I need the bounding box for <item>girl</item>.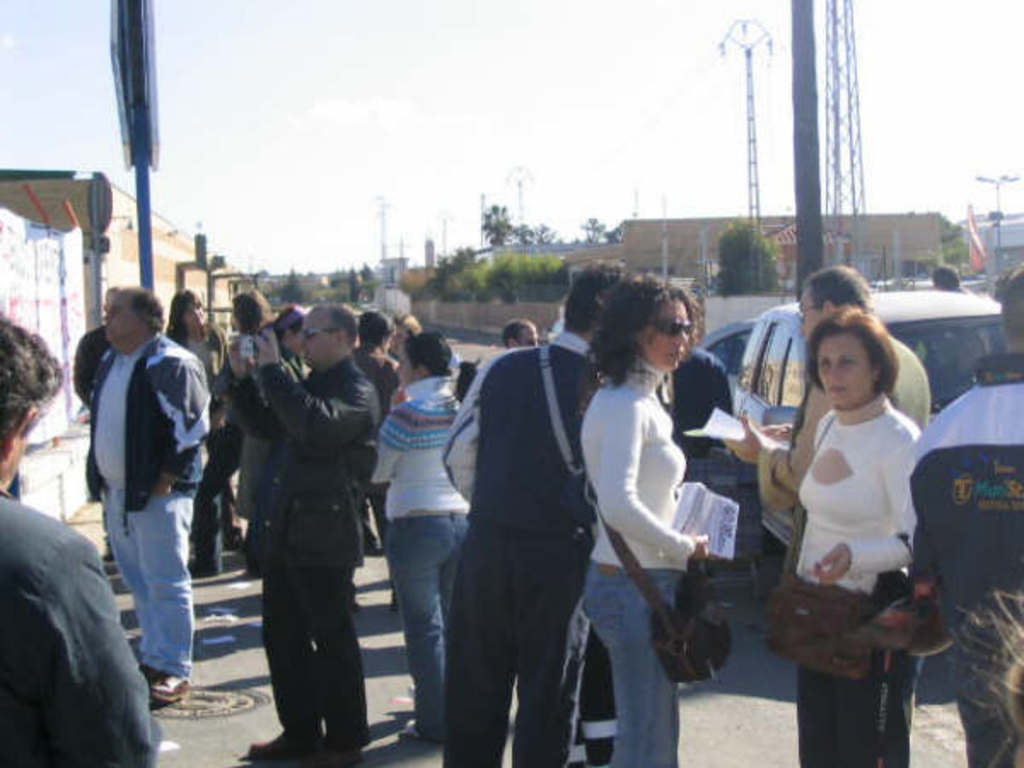
Here it is: x1=362, y1=335, x2=464, y2=741.
